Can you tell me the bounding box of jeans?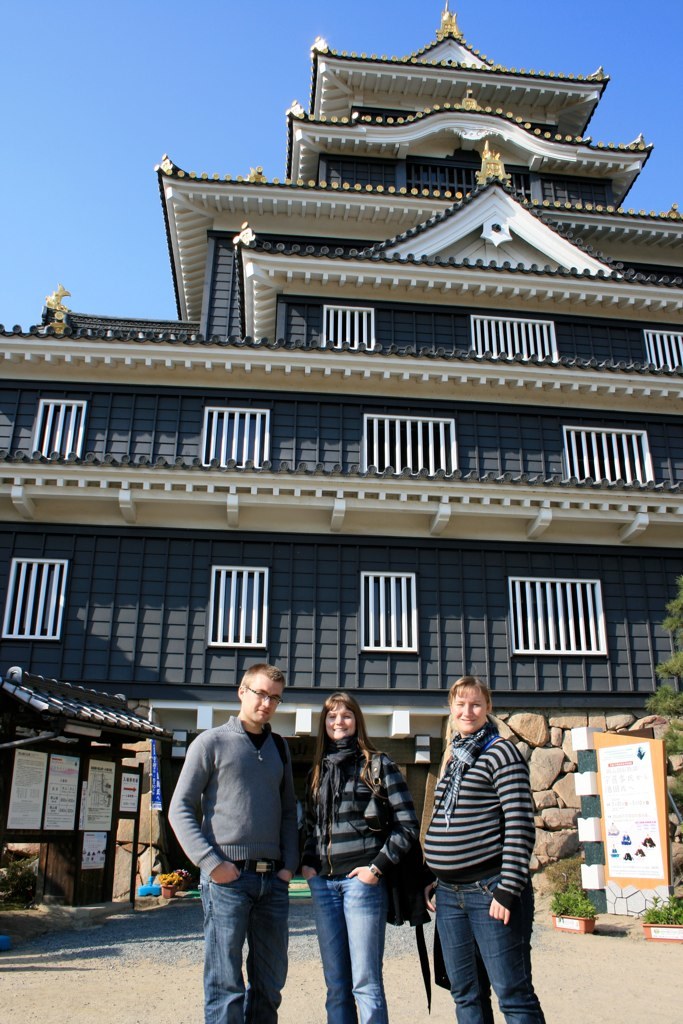
detection(198, 862, 291, 1023).
